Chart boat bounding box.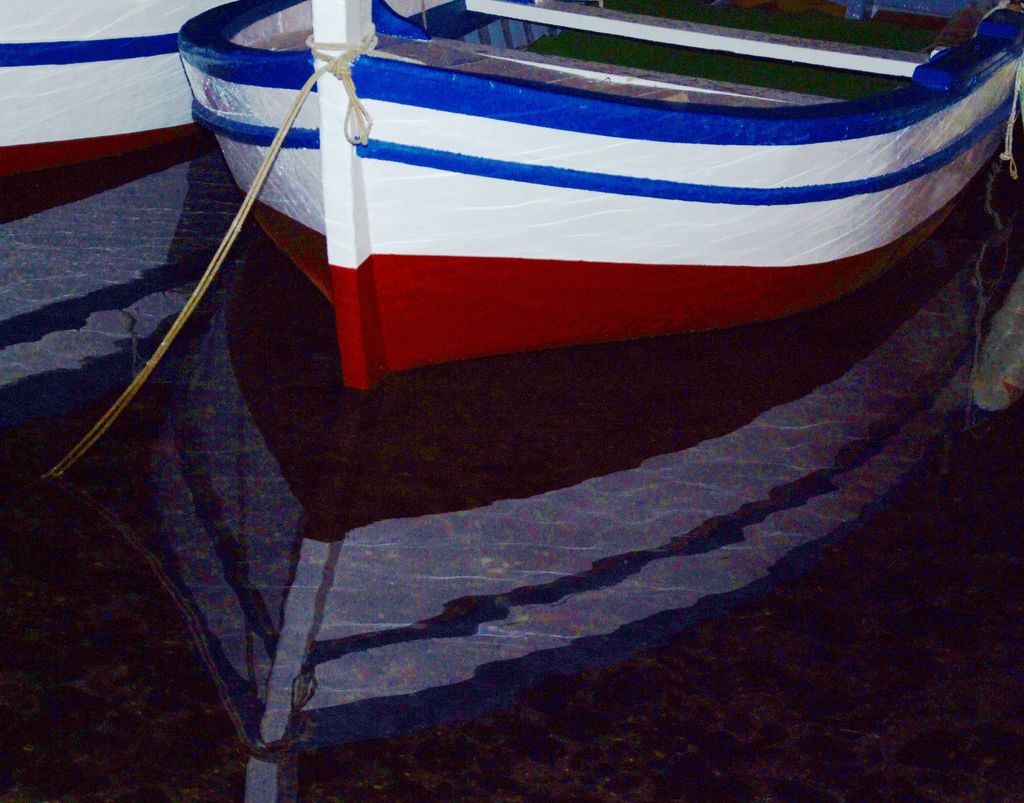
Charted: rect(177, 0, 1023, 388).
